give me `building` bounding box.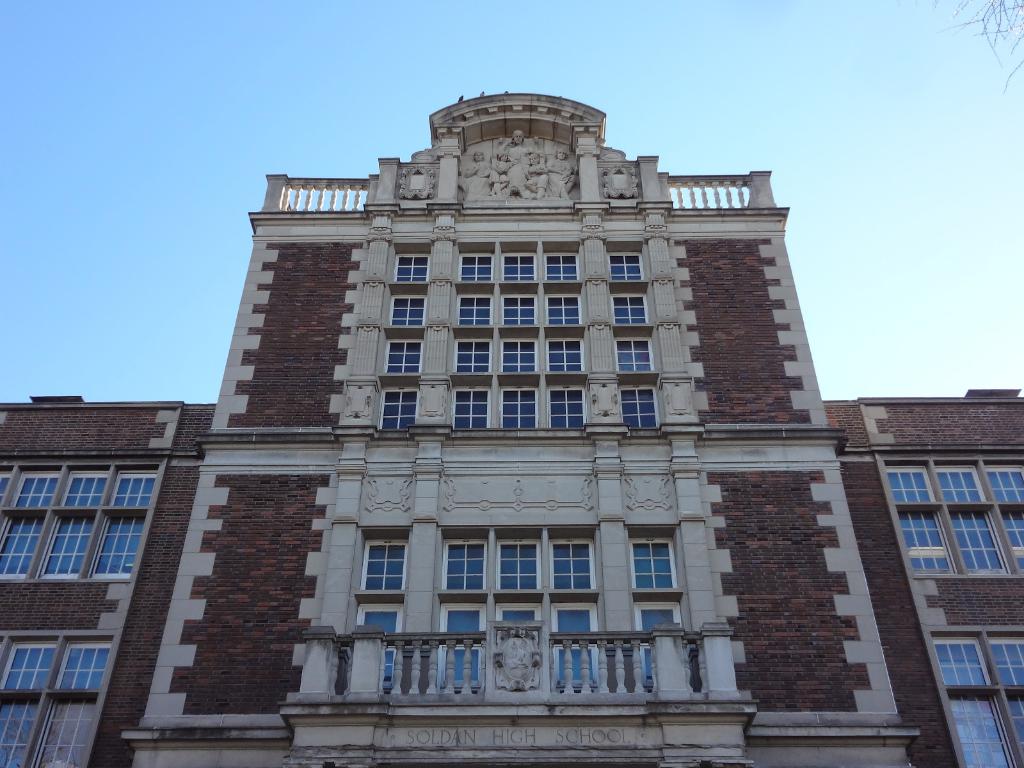
0, 93, 1023, 767.
